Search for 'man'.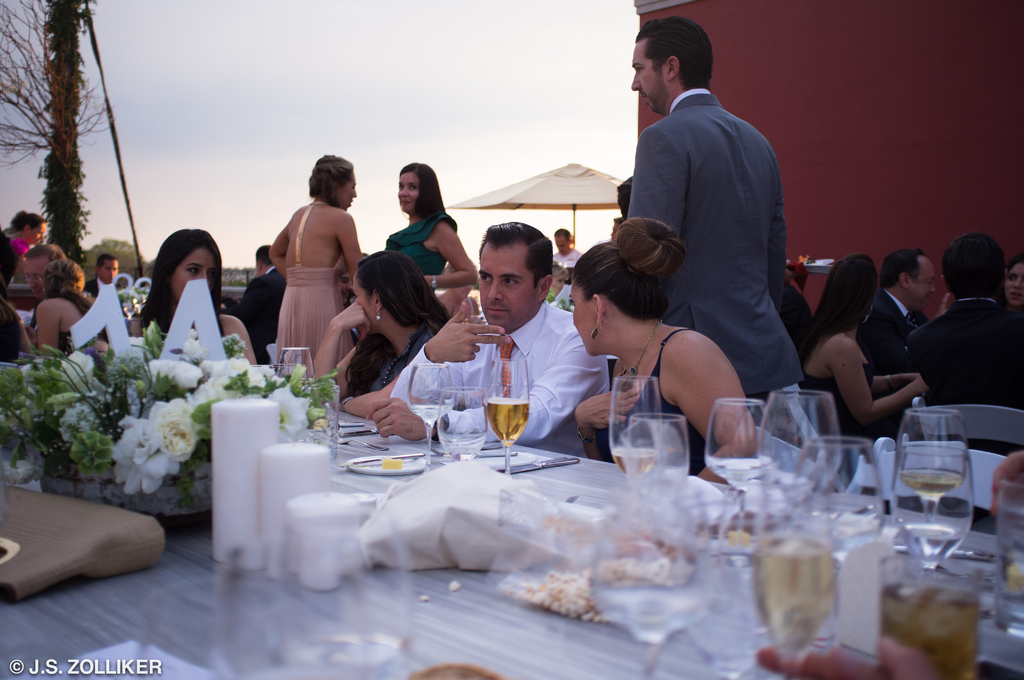
Found at bbox(23, 245, 66, 333).
